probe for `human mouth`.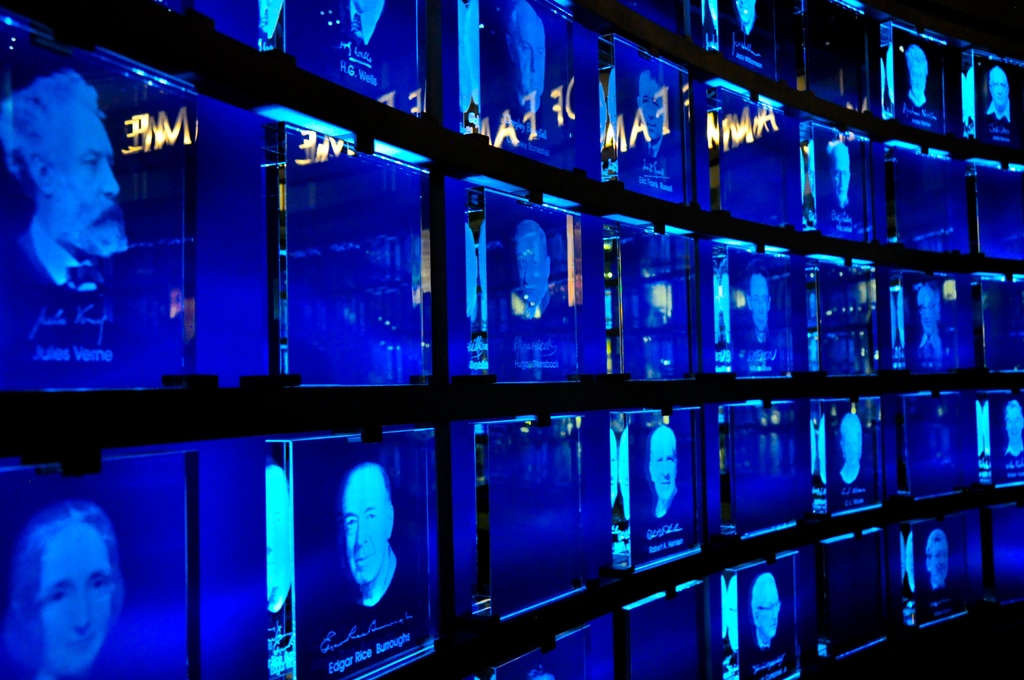
Probe result: {"left": 348, "top": 551, "right": 378, "bottom": 576}.
